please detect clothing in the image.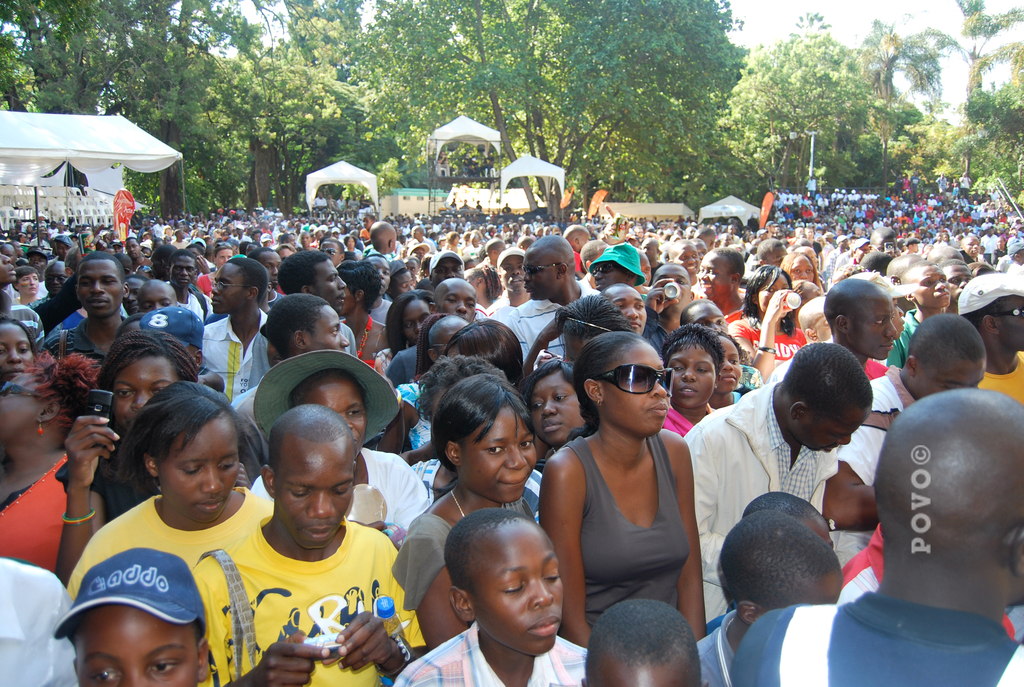
box(206, 306, 276, 416).
